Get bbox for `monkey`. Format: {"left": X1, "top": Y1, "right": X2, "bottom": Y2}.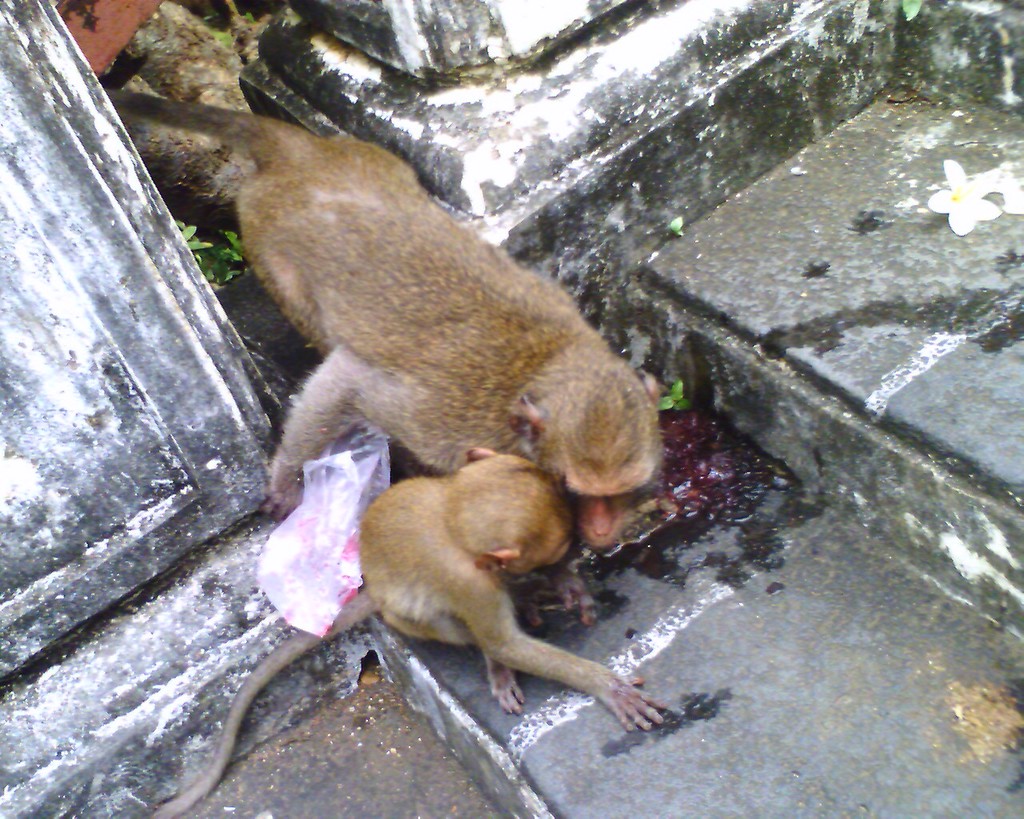
{"left": 114, "top": 70, "right": 666, "bottom": 625}.
